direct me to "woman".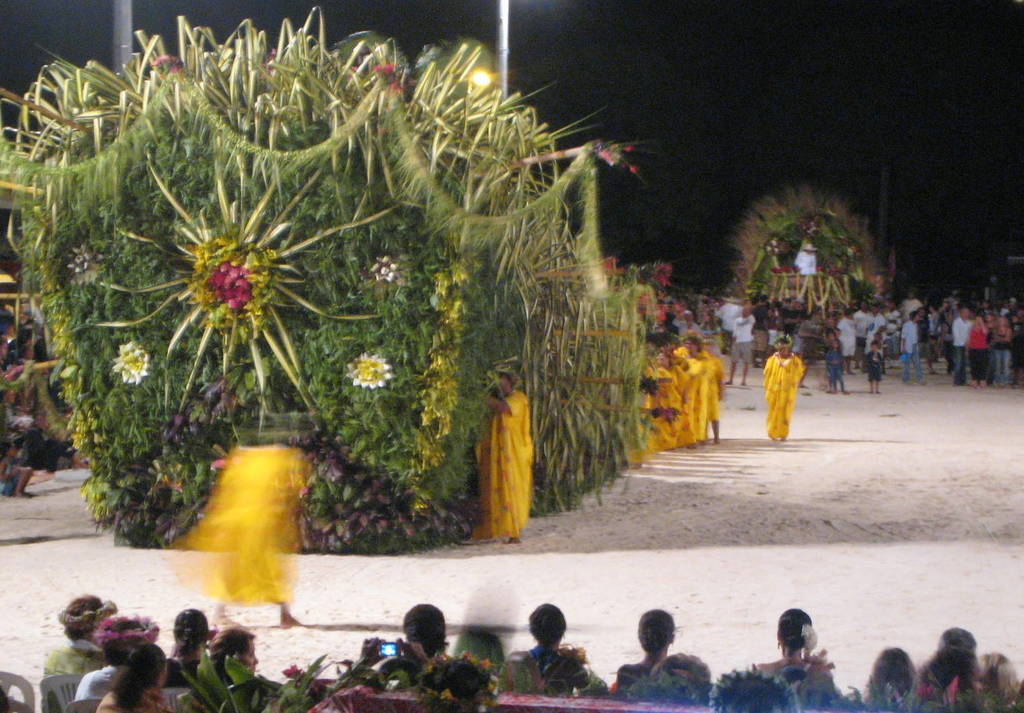
Direction: (171,605,210,677).
